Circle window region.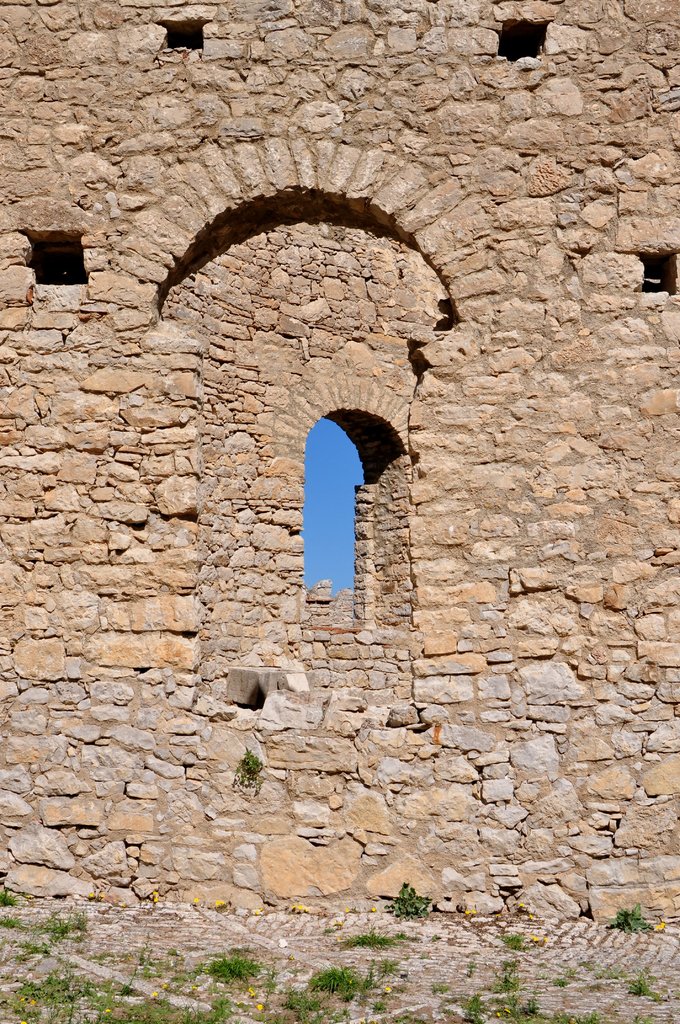
Region: BBox(295, 409, 410, 624).
